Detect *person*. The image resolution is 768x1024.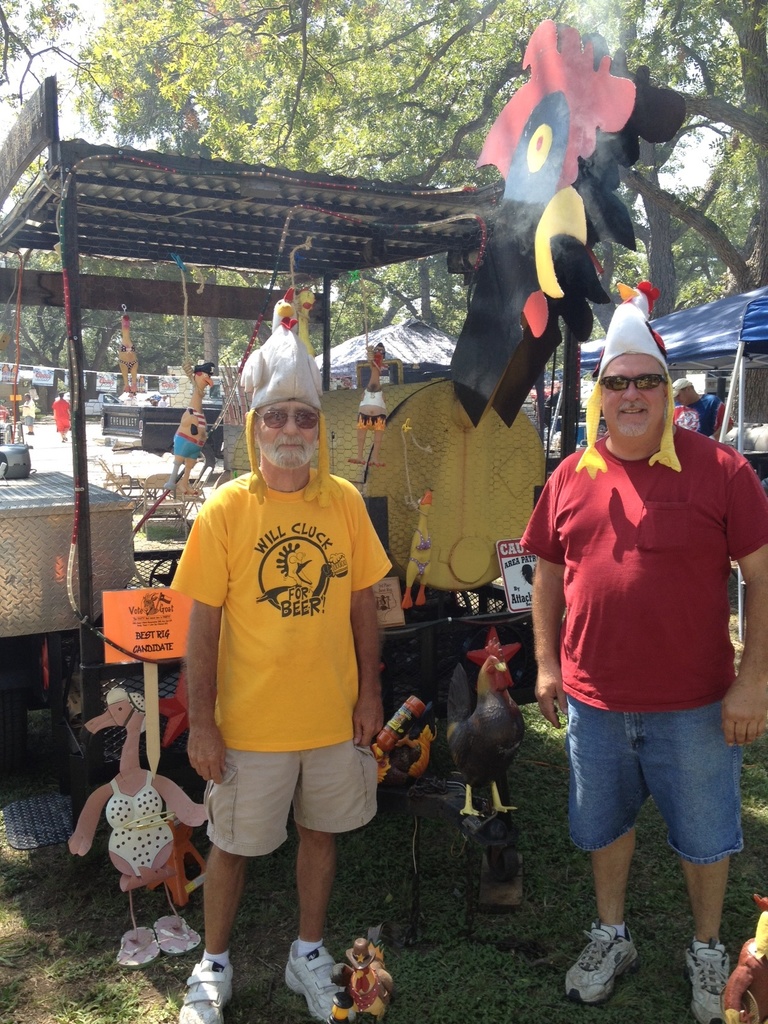
173:316:408:1009.
